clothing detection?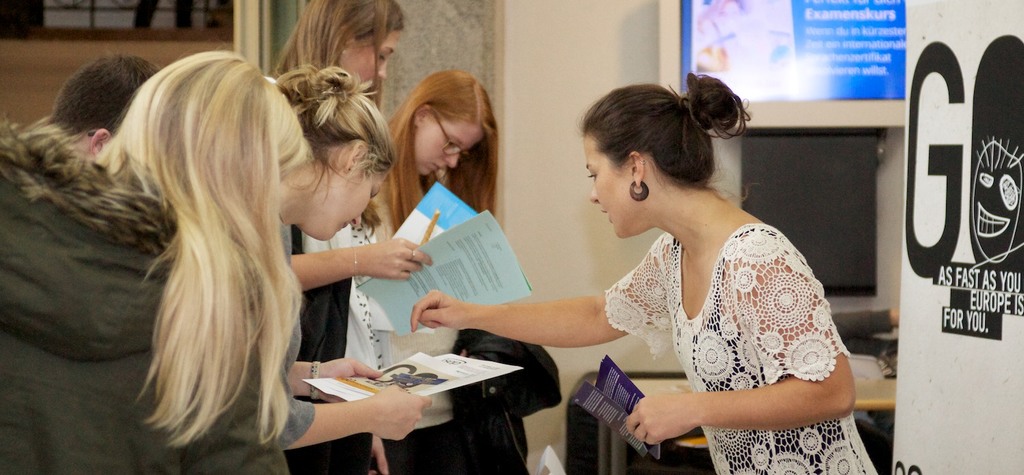
597,190,877,474
